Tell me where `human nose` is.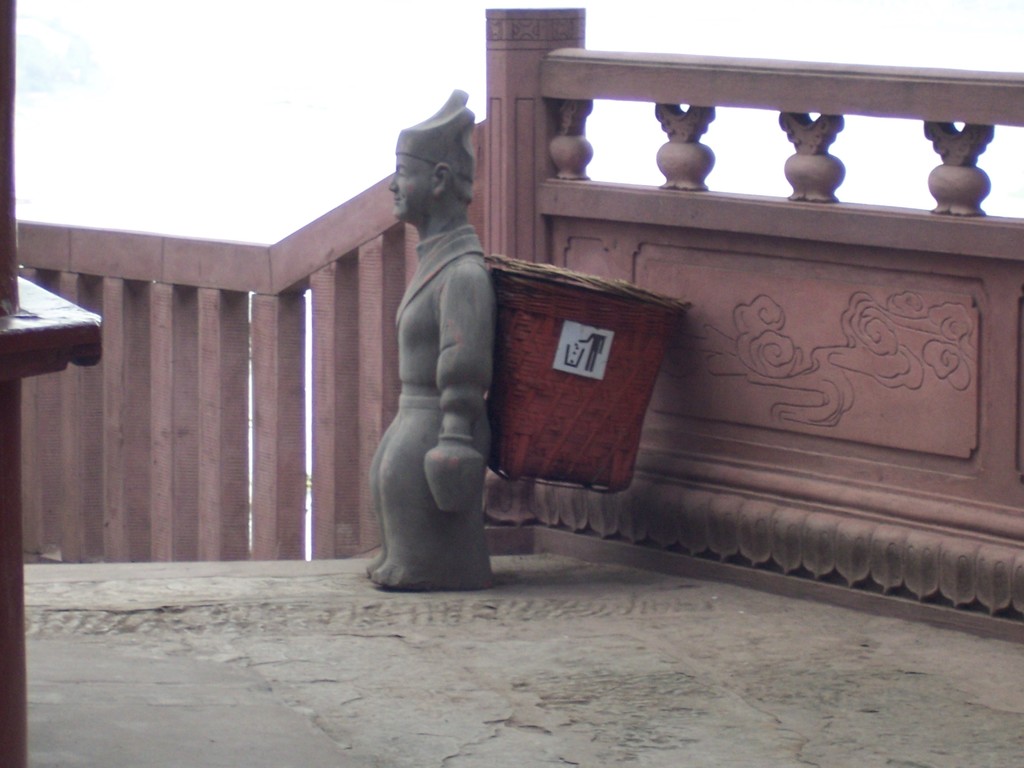
`human nose` is at 387,179,400,193.
